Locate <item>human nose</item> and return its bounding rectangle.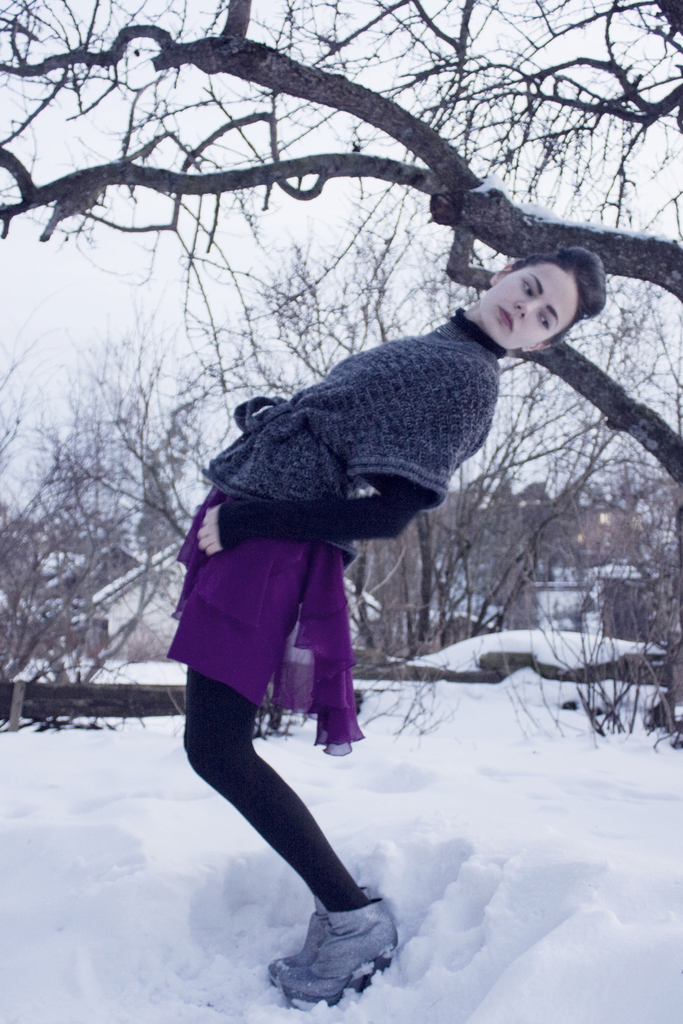
[left=516, top=301, right=541, bottom=320].
